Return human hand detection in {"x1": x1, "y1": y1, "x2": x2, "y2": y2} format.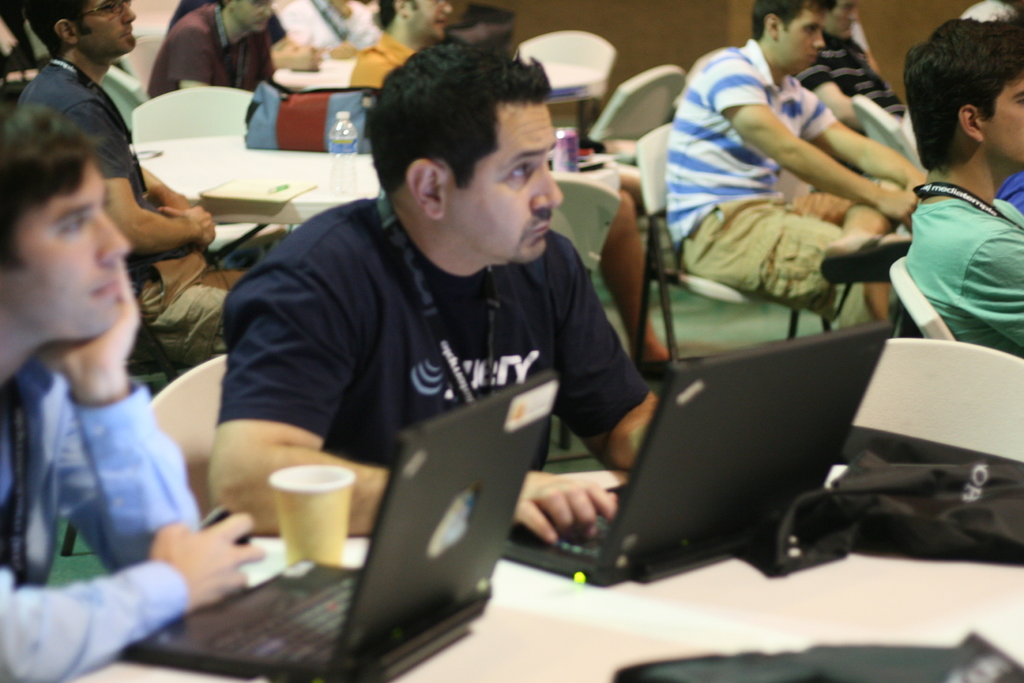
{"x1": 512, "y1": 472, "x2": 621, "y2": 547}.
